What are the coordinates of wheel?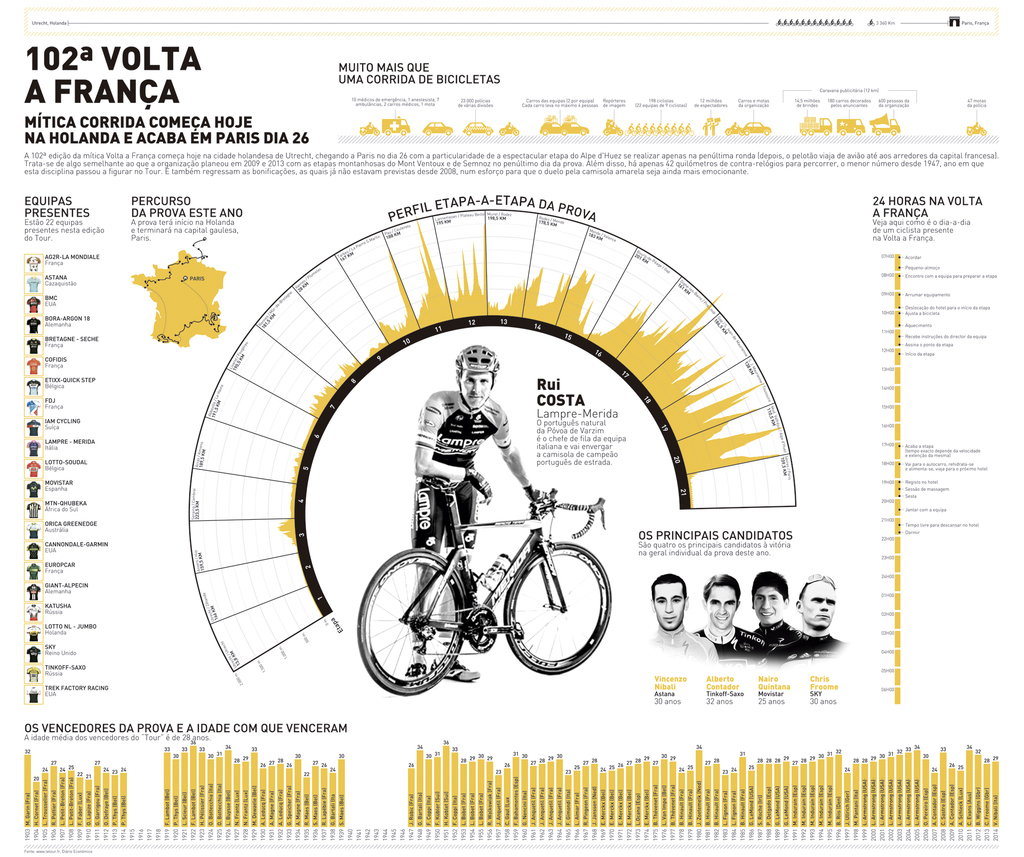
{"left": 979, "top": 129, "right": 988, "bottom": 138}.
